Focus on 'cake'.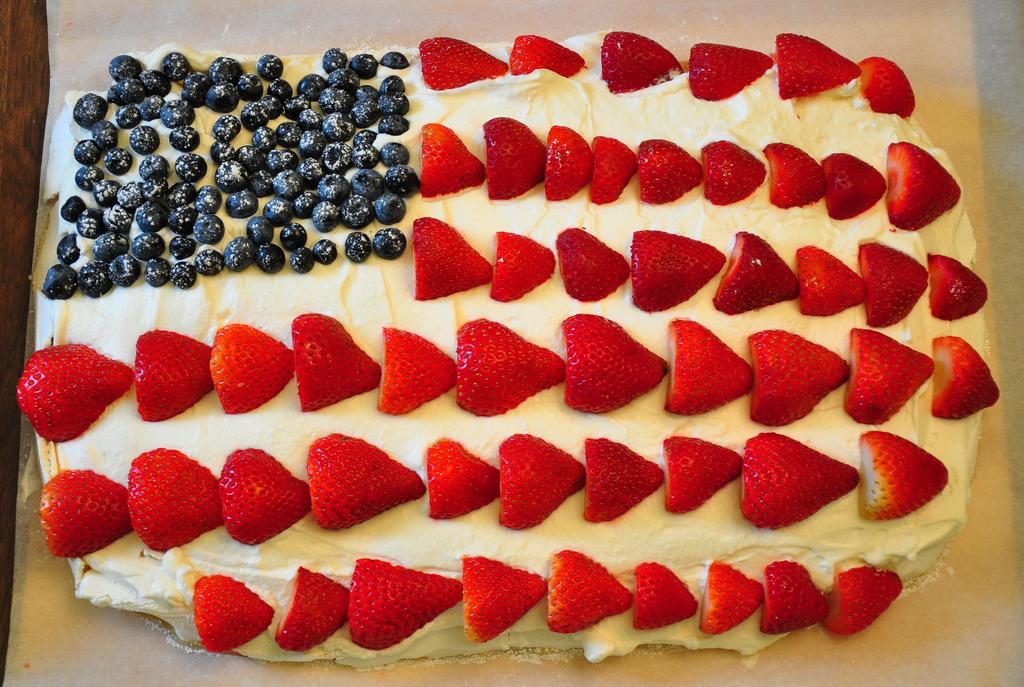
Focused at BBox(10, 28, 1002, 660).
